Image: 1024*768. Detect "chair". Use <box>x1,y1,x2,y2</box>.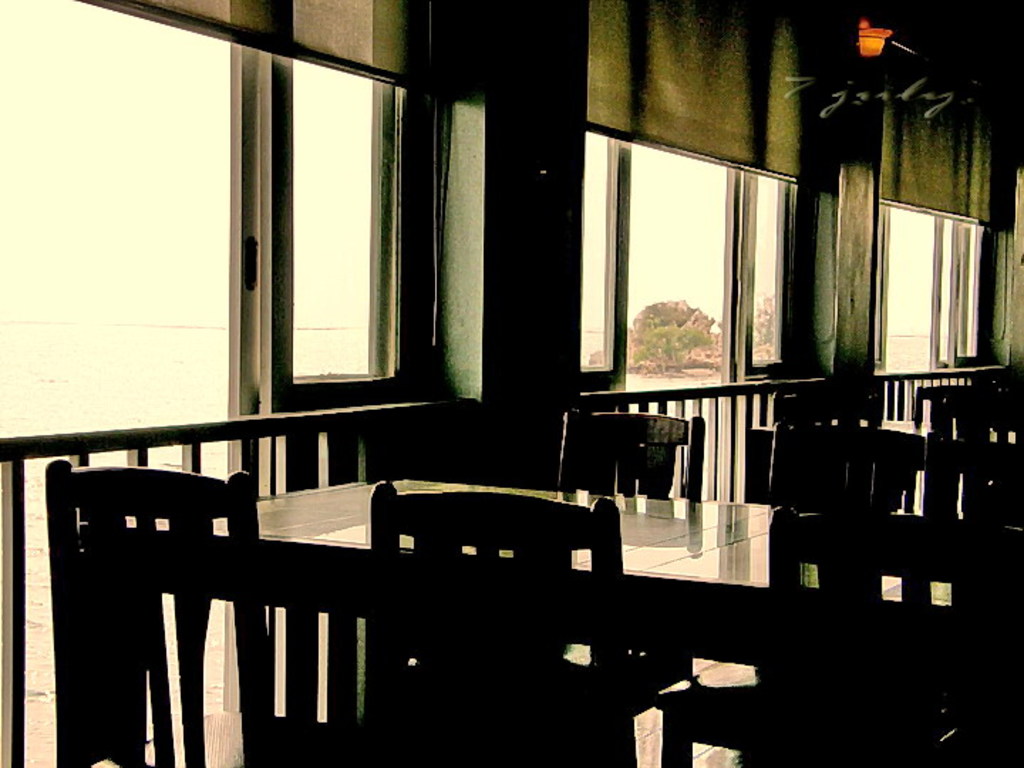
<box>731,388,927,518</box>.
